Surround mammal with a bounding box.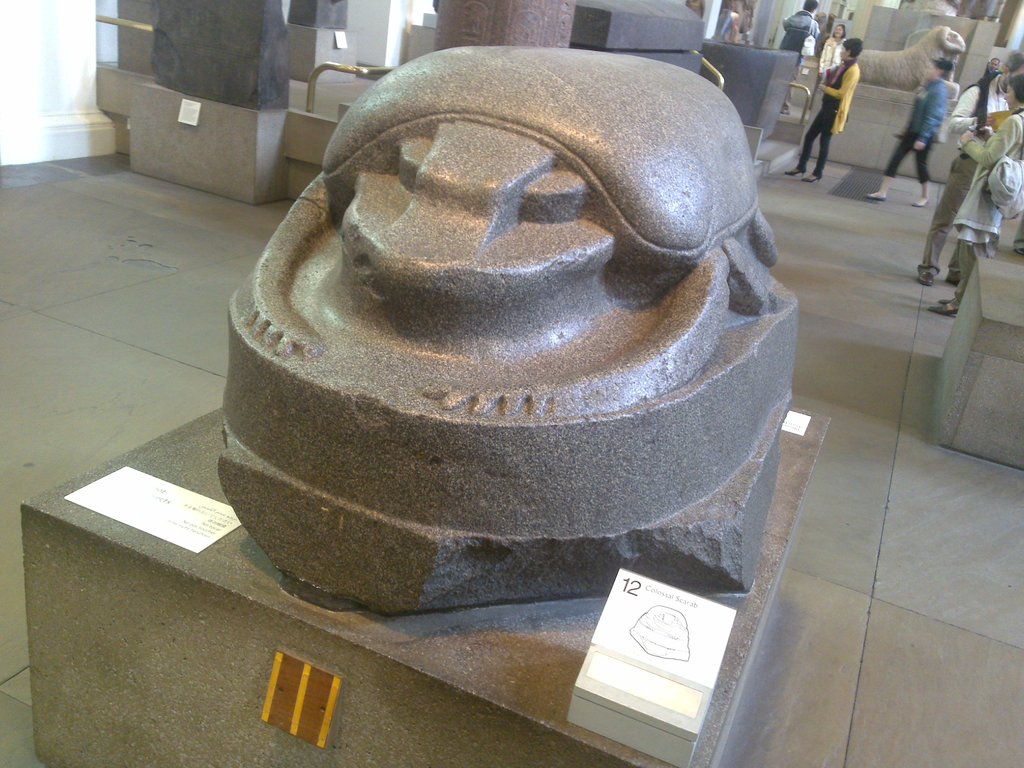
BBox(928, 73, 1023, 312).
